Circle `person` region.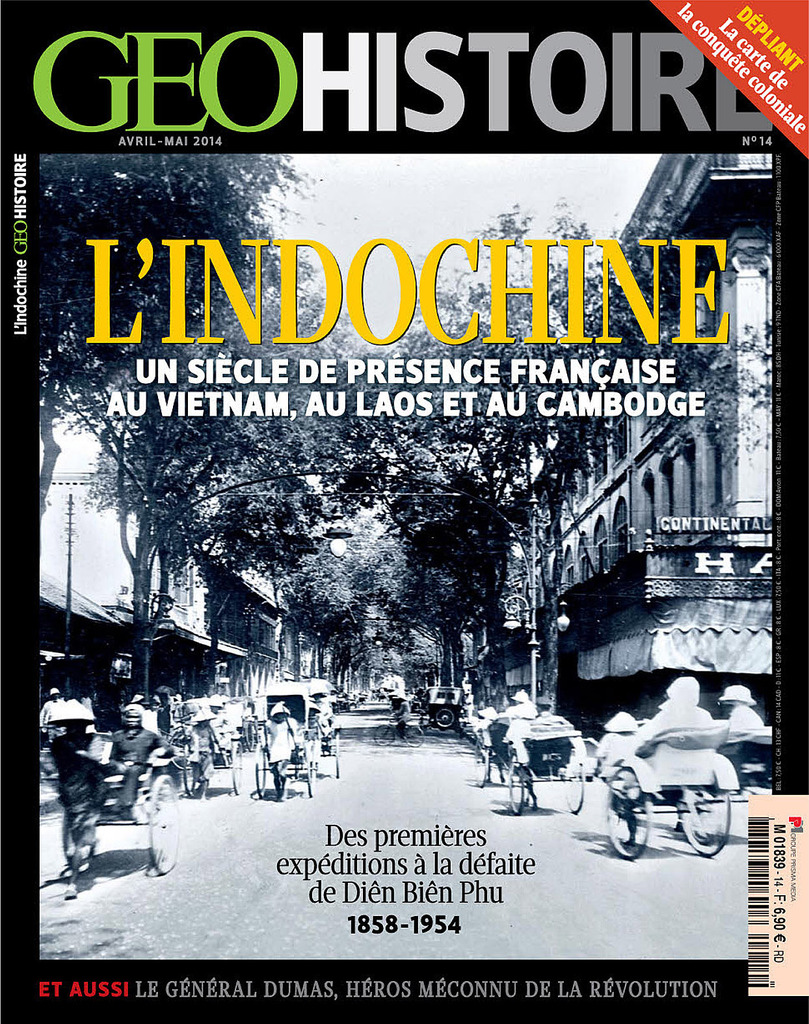
Region: bbox=(719, 684, 767, 740).
